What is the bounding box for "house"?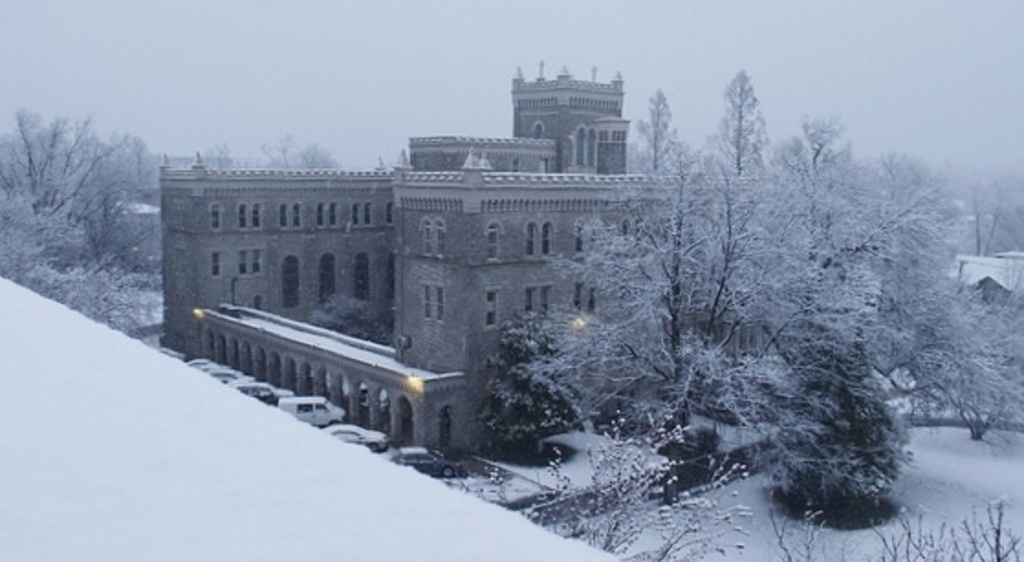
Rect(511, 62, 630, 178).
